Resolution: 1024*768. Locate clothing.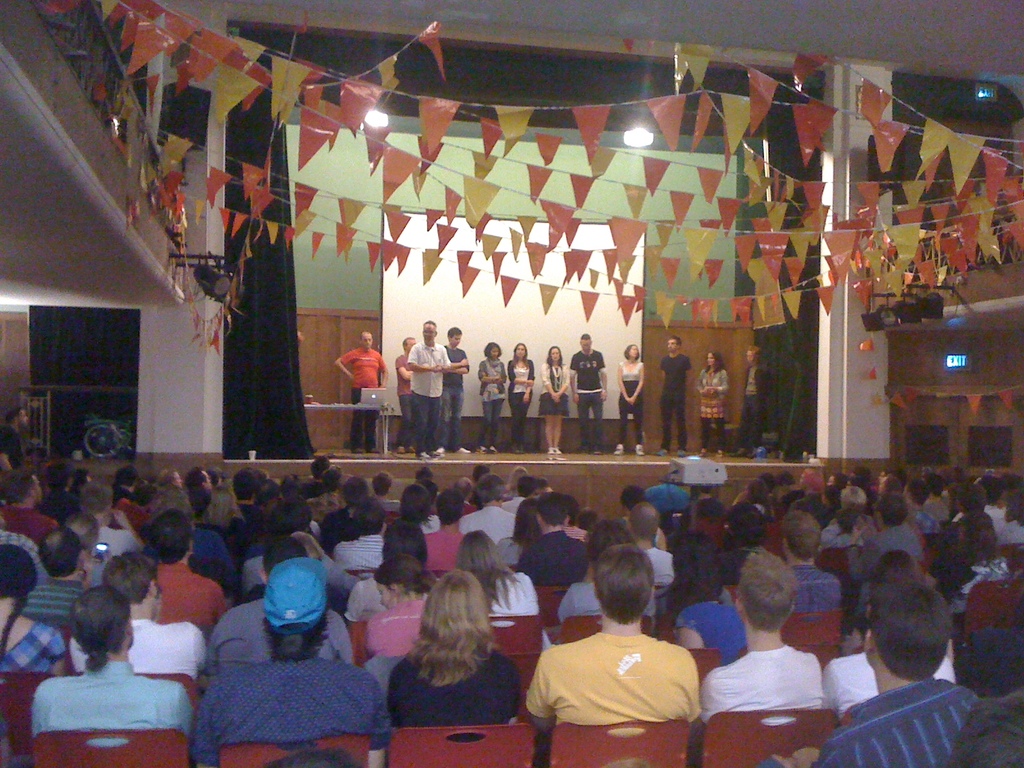
x1=392 y1=353 x2=413 y2=436.
